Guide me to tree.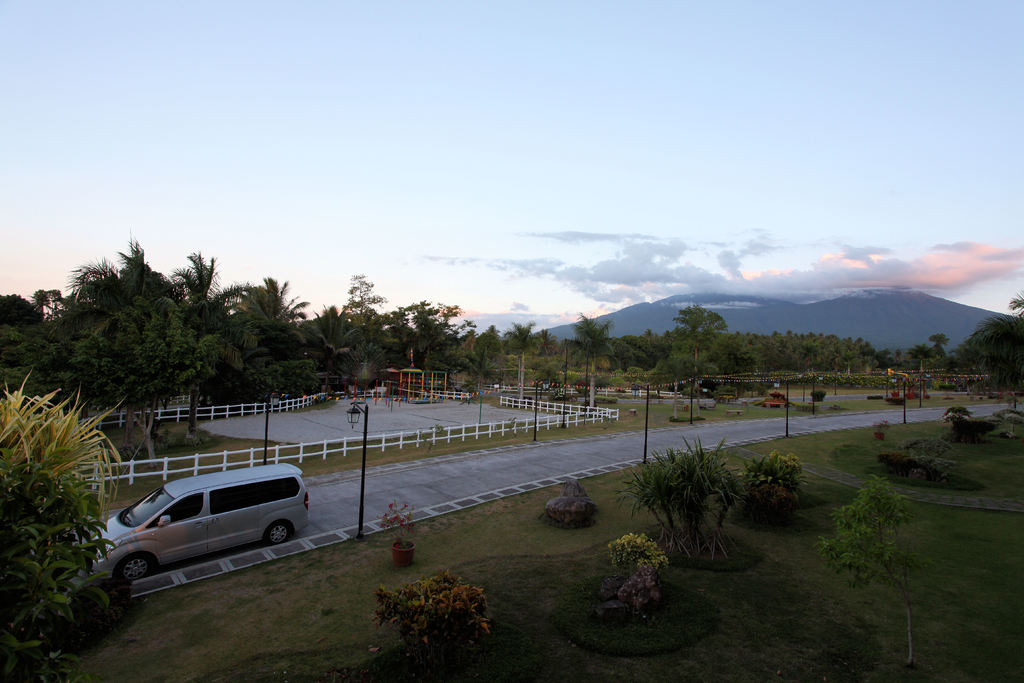
Guidance: <region>616, 433, 741, 548</region>.
